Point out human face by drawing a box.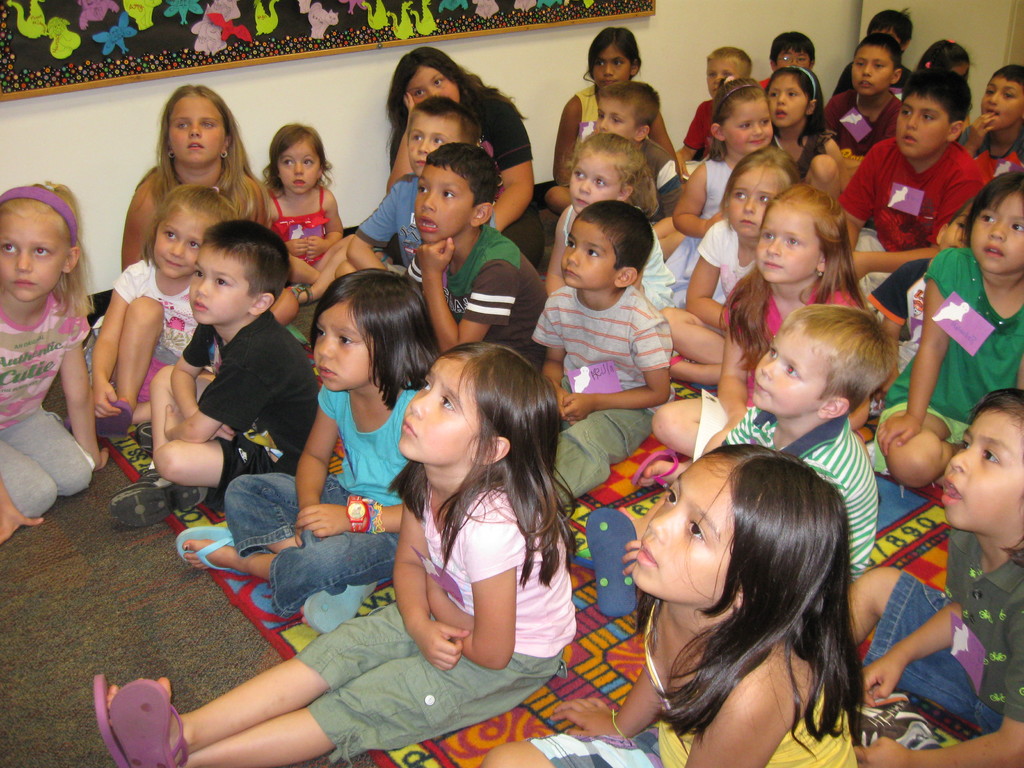
563:227:608:286.
